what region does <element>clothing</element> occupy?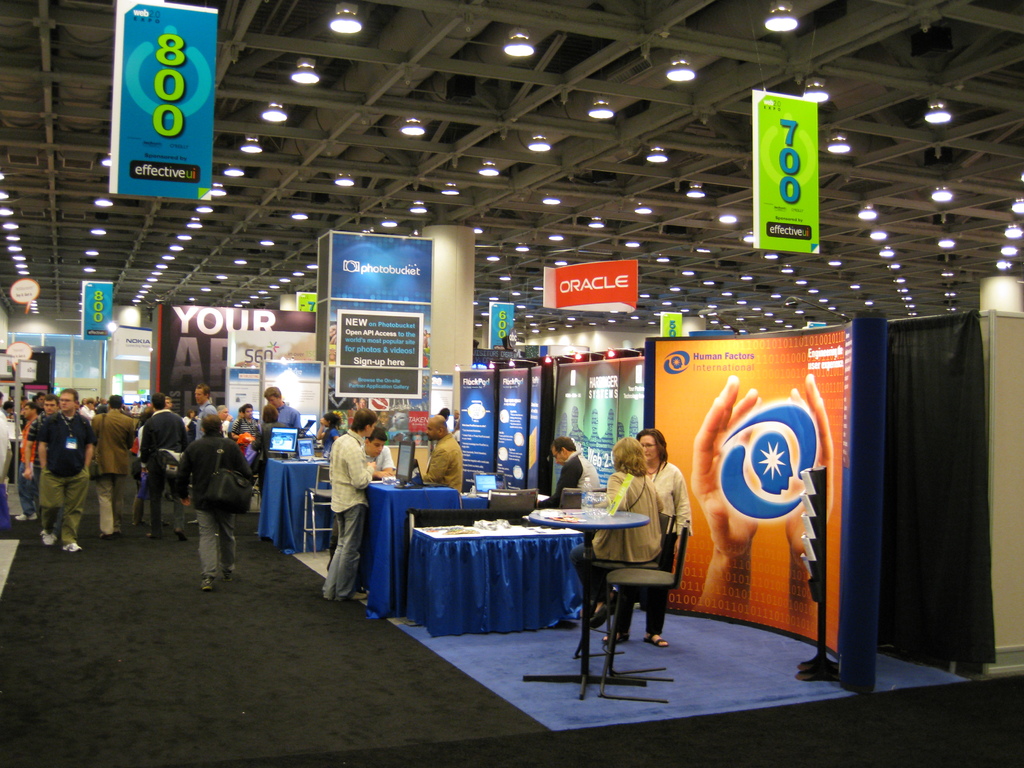
pyautogui.locateOnScreen(332, 430, 376, 589).
